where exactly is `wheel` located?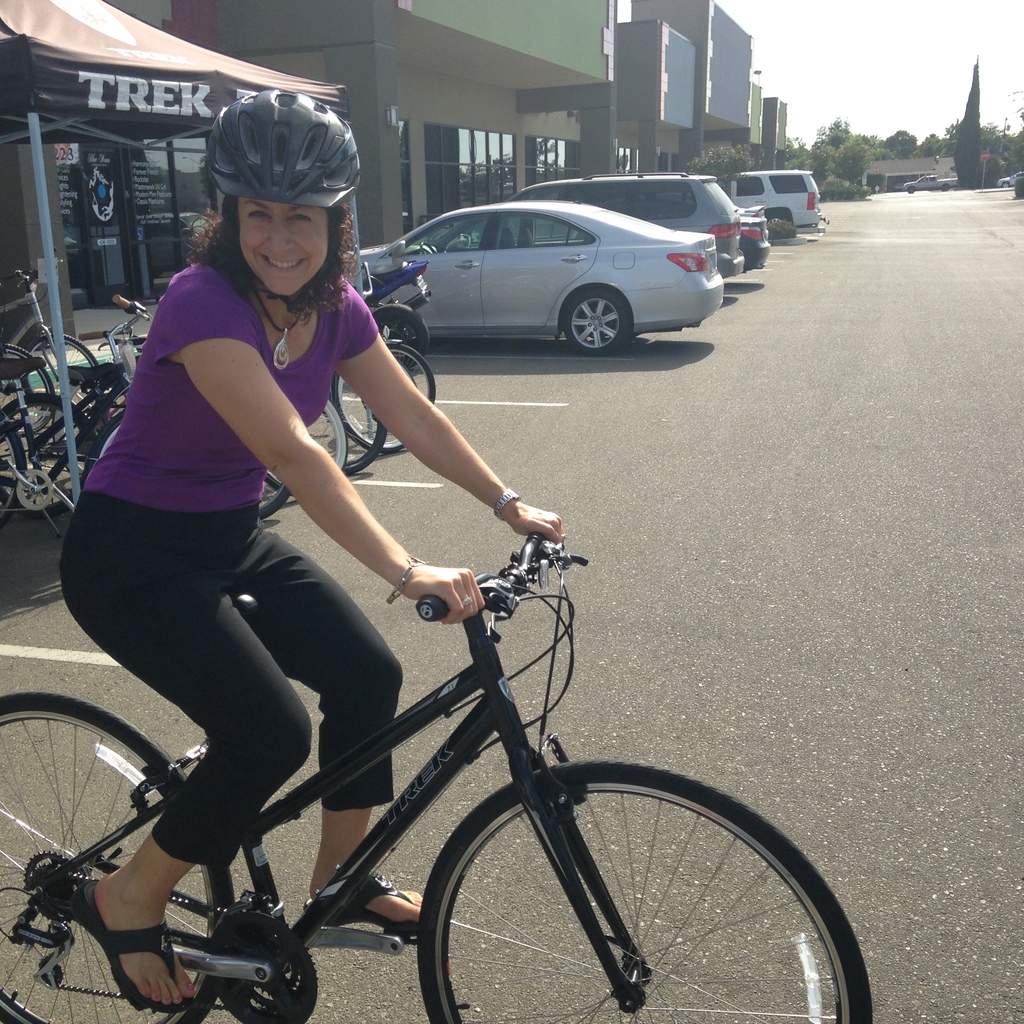
Its bounding box is <region>1, 389, 95, 518</region>.
